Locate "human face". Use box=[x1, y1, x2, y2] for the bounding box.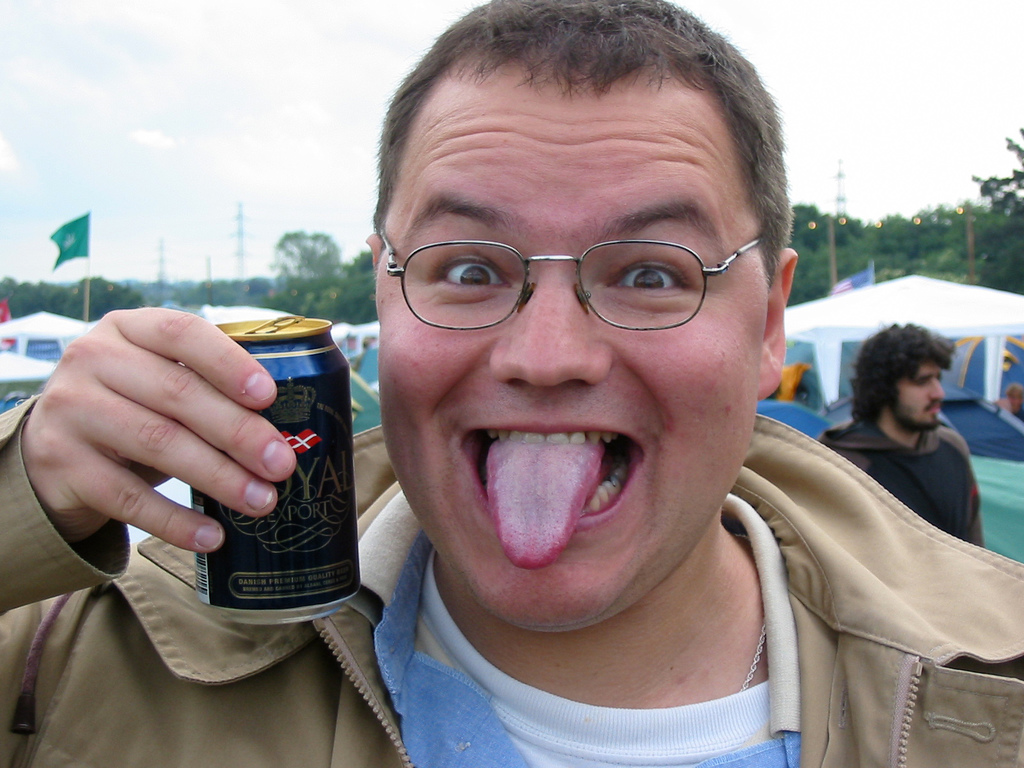
box=[895, 360, 945, 427].
